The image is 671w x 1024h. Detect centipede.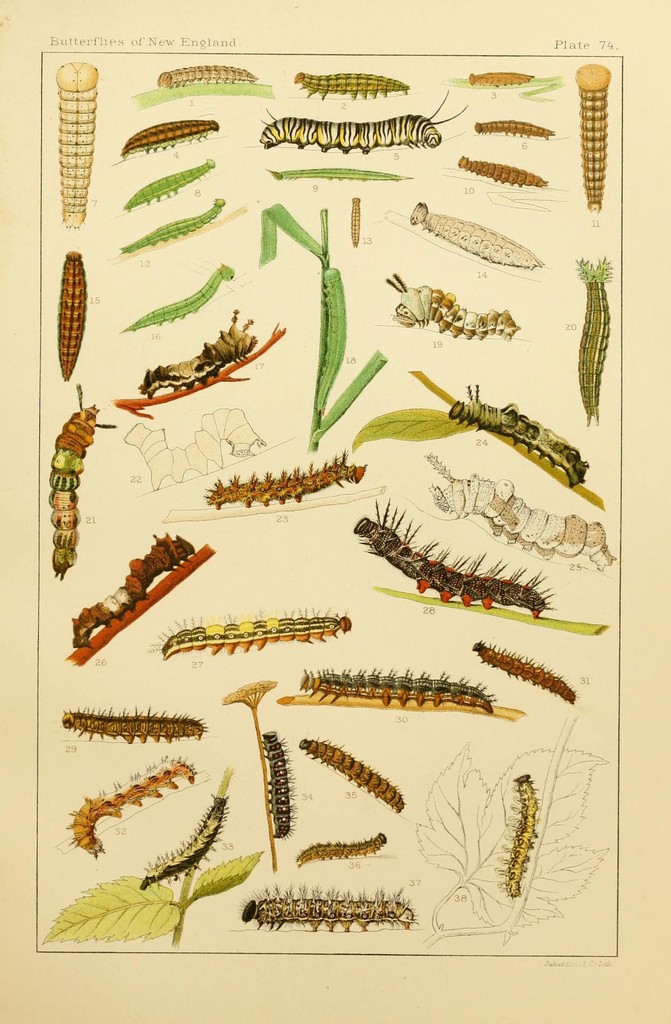
Detection: bbox=[131, 264, 239, 335].
